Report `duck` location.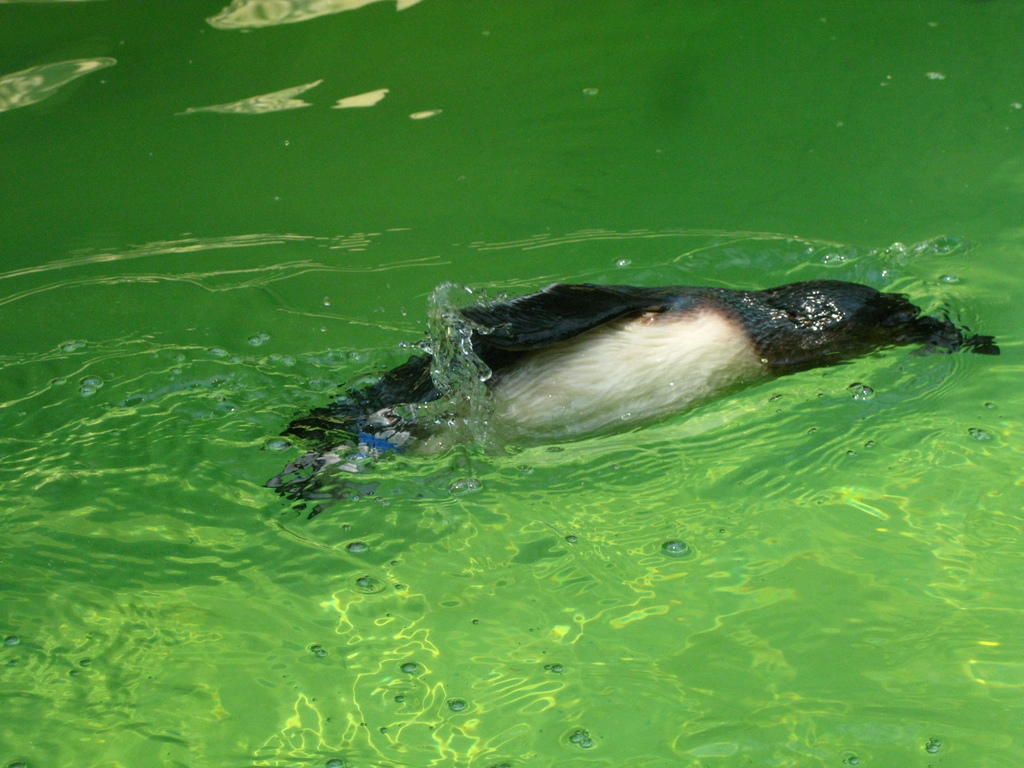
Report: left=260, top=276, right=1006, bottom=496.
